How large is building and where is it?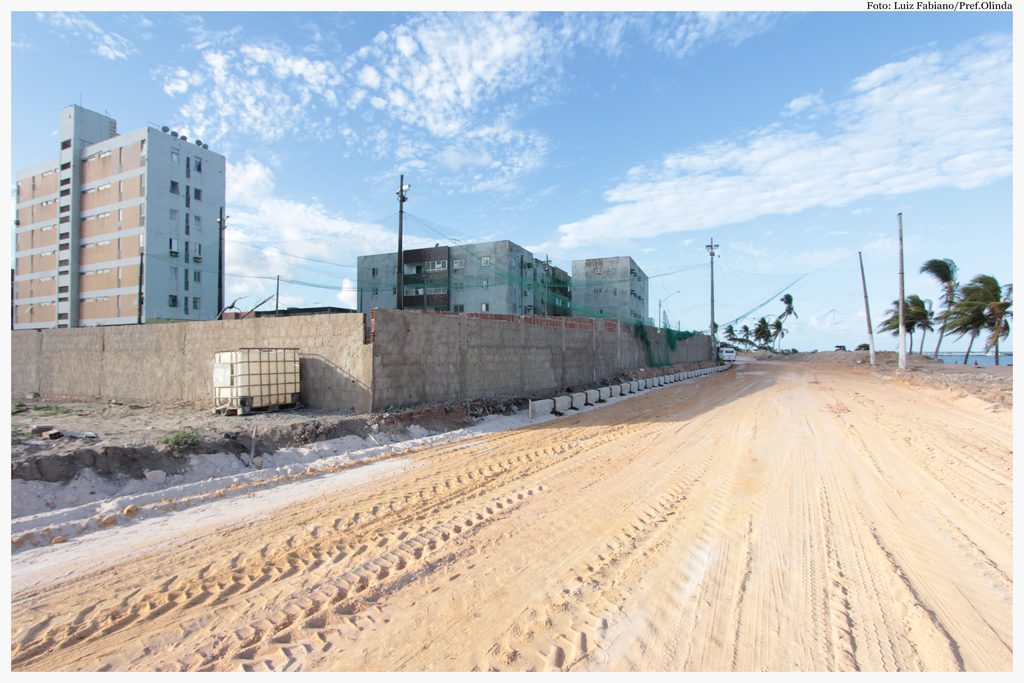
Bounding box: Rect(360, 236, 651, 329).
